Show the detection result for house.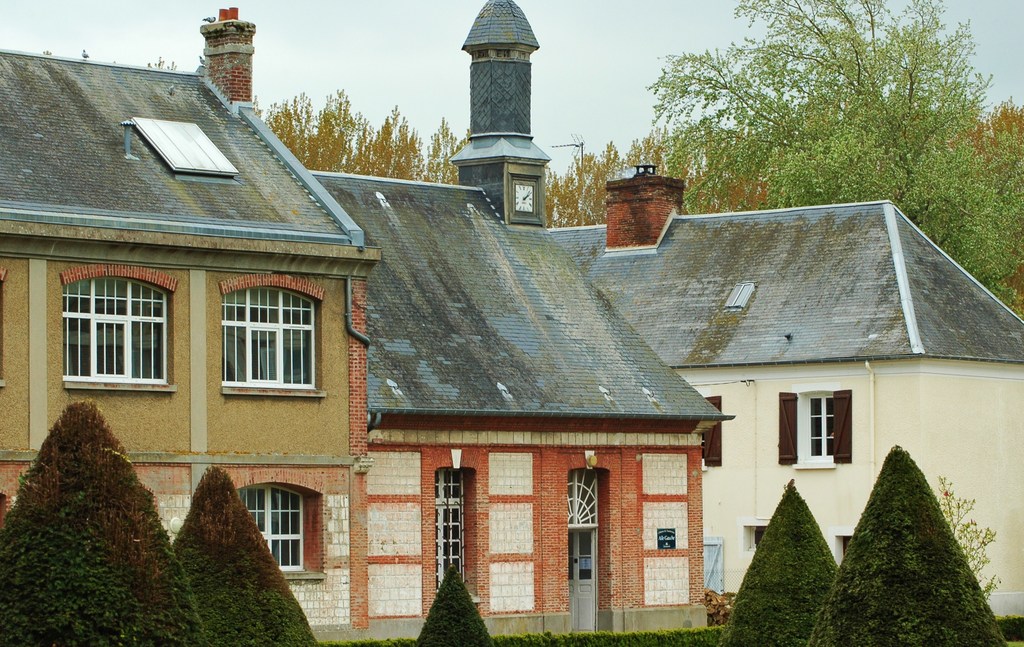
Rect(586, 186, 1023, 621).
